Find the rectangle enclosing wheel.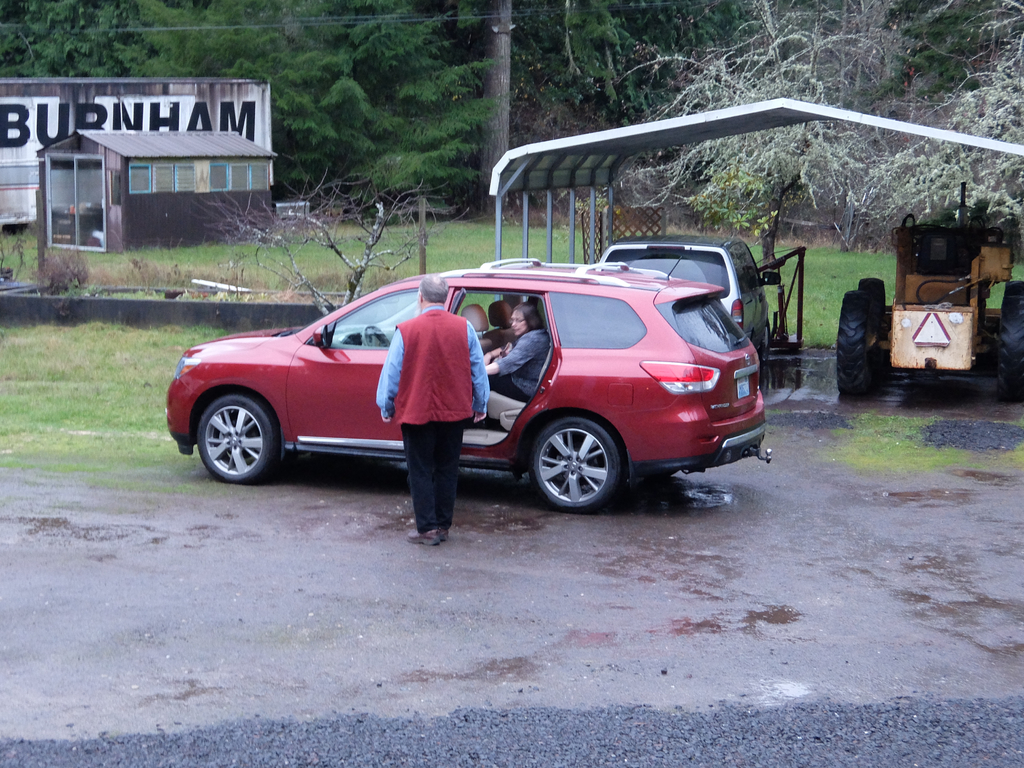
bbox=(858, 278, 888, 320).
